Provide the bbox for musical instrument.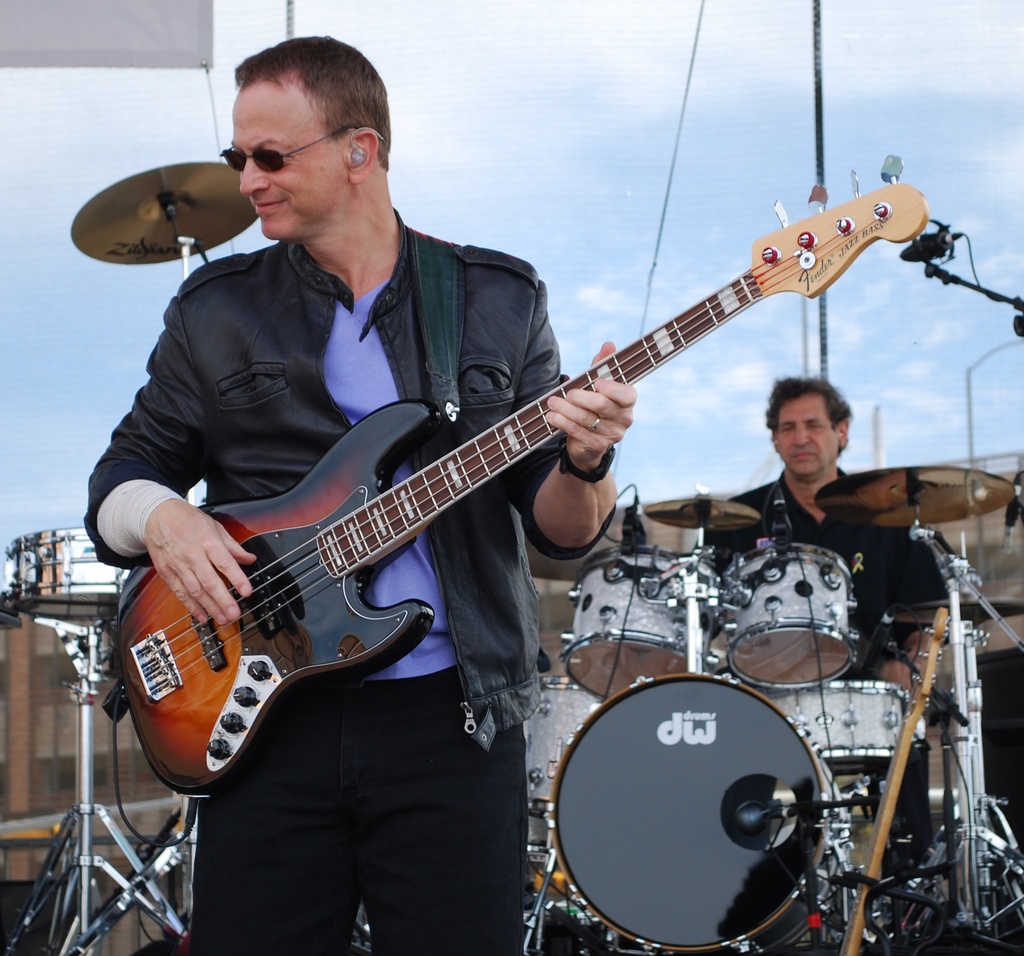
box=[717, 540, 870, 696].
